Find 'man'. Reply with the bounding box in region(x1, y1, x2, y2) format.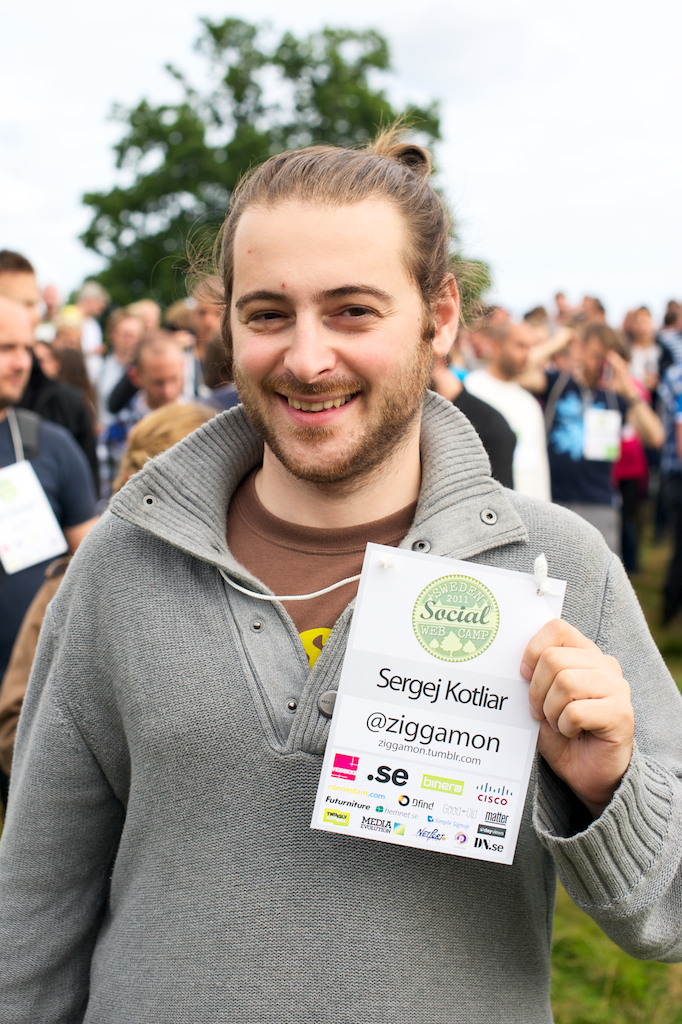
region(534, 313, 651, 570).
